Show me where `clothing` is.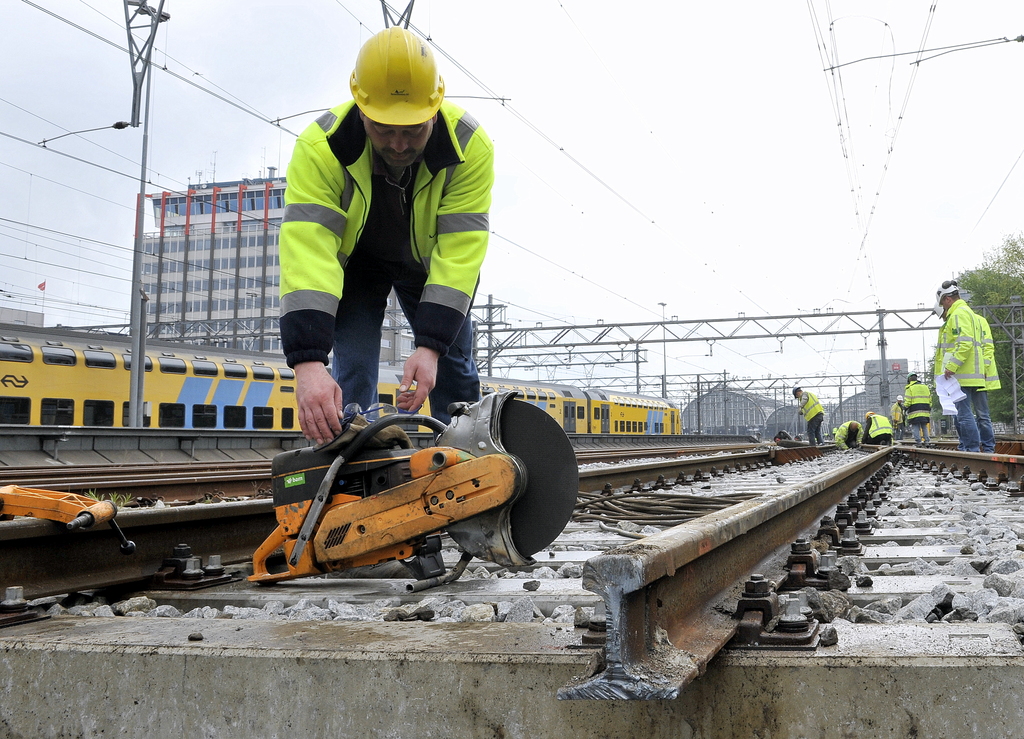
`clothing` is at x1=907, y1=383, x2=928, y2=439.
